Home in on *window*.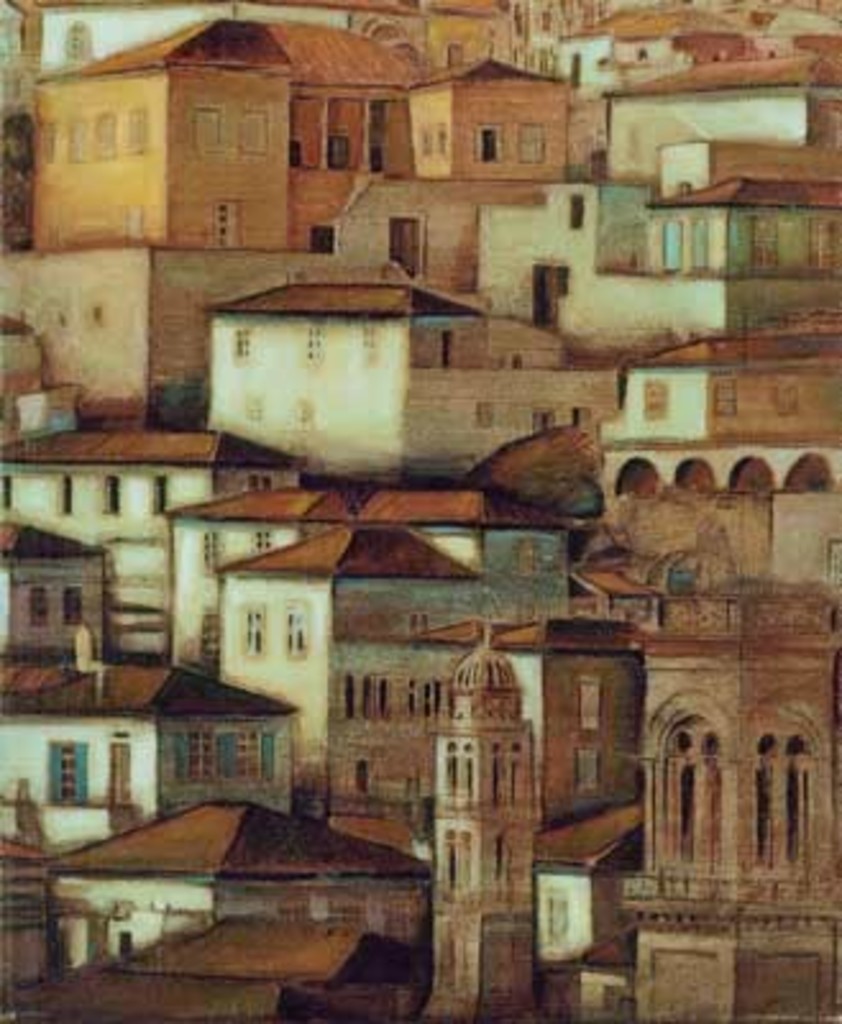
Homed in at [230,325,251,353].
